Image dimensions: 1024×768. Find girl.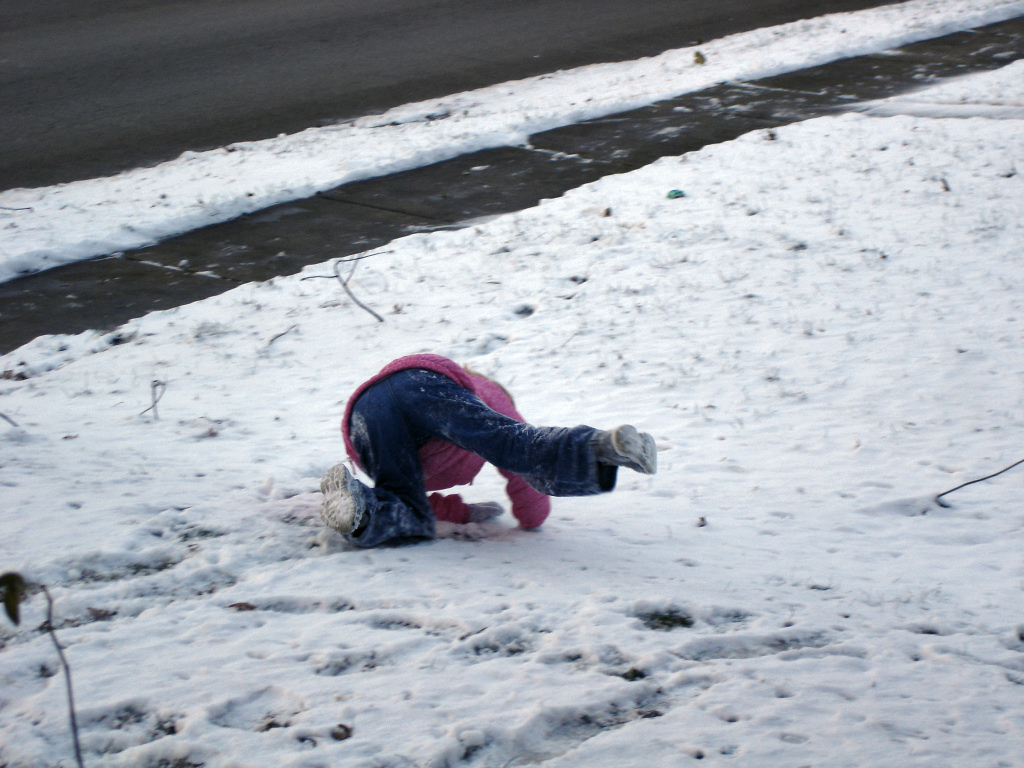
[317, 342, 657, 549].
